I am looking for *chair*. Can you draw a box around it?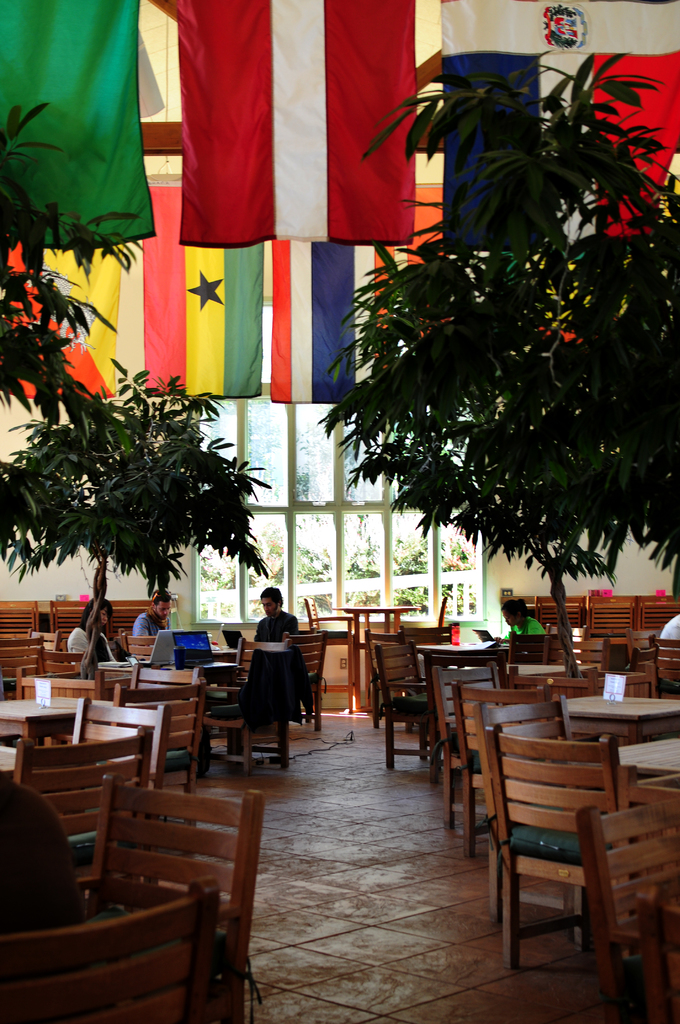
Sure, the bounding box is {"left": 579, "top": 791, "right": 679, "bottom": 1023}.
